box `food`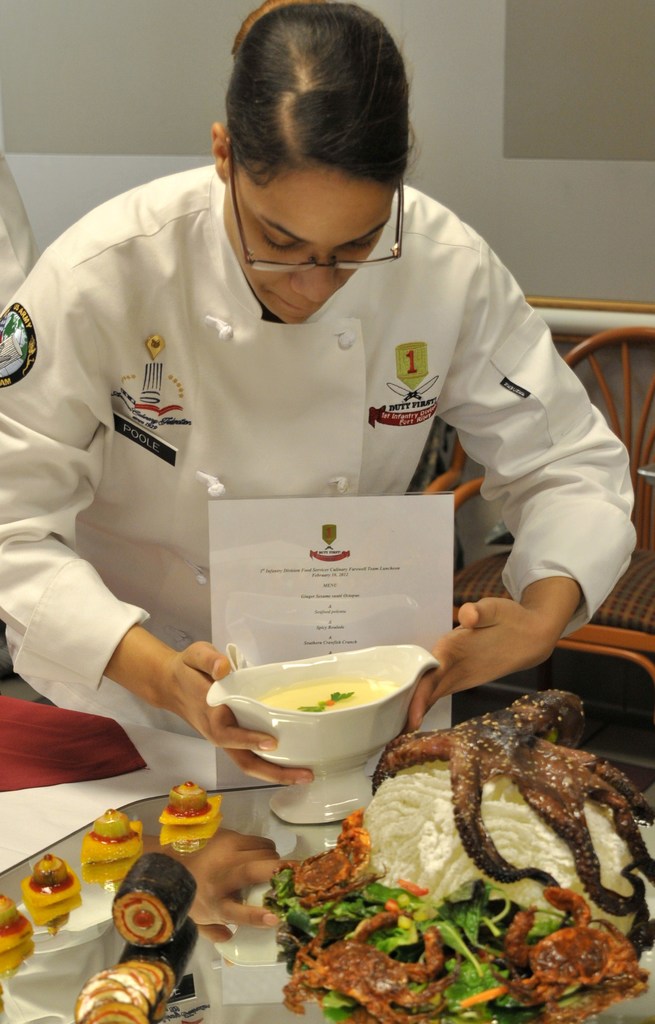
<box>81,805,143,863</box>
